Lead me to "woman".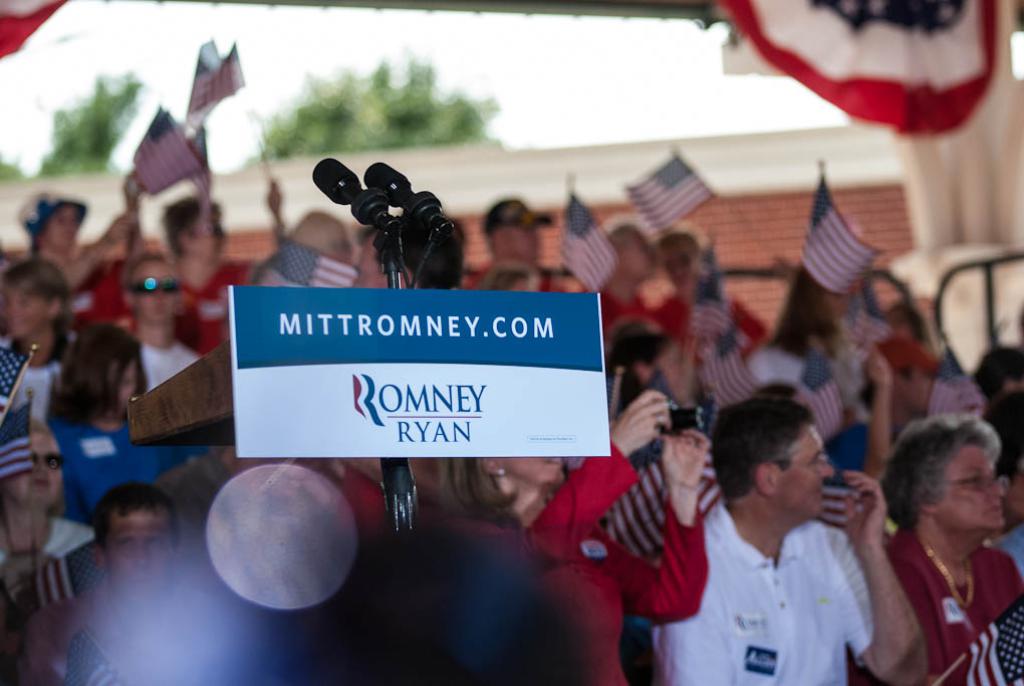
Lead to locate(0, 176, 144, 299).
